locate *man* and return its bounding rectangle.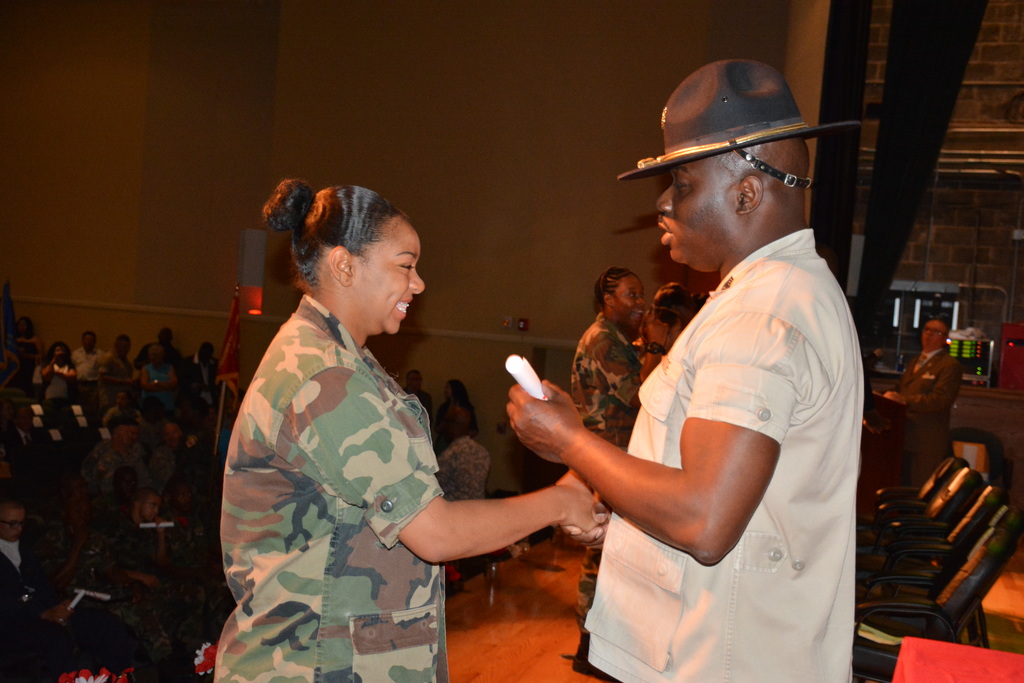
x1=101, y1=336, x2=141, y2=413.
